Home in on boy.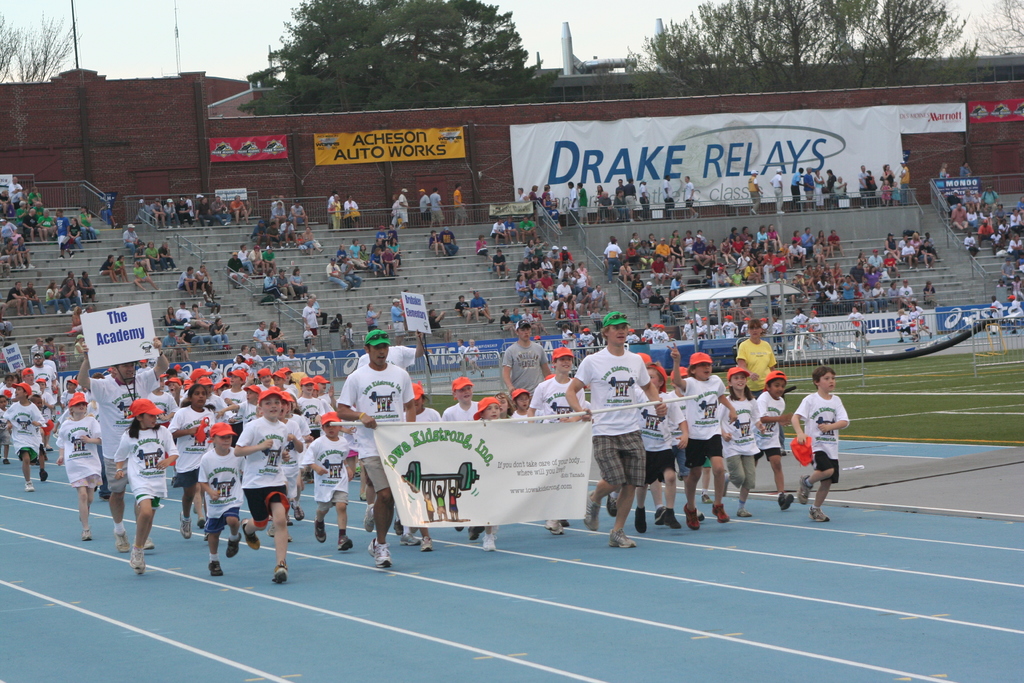
Homed in at 41/352/54/375.
